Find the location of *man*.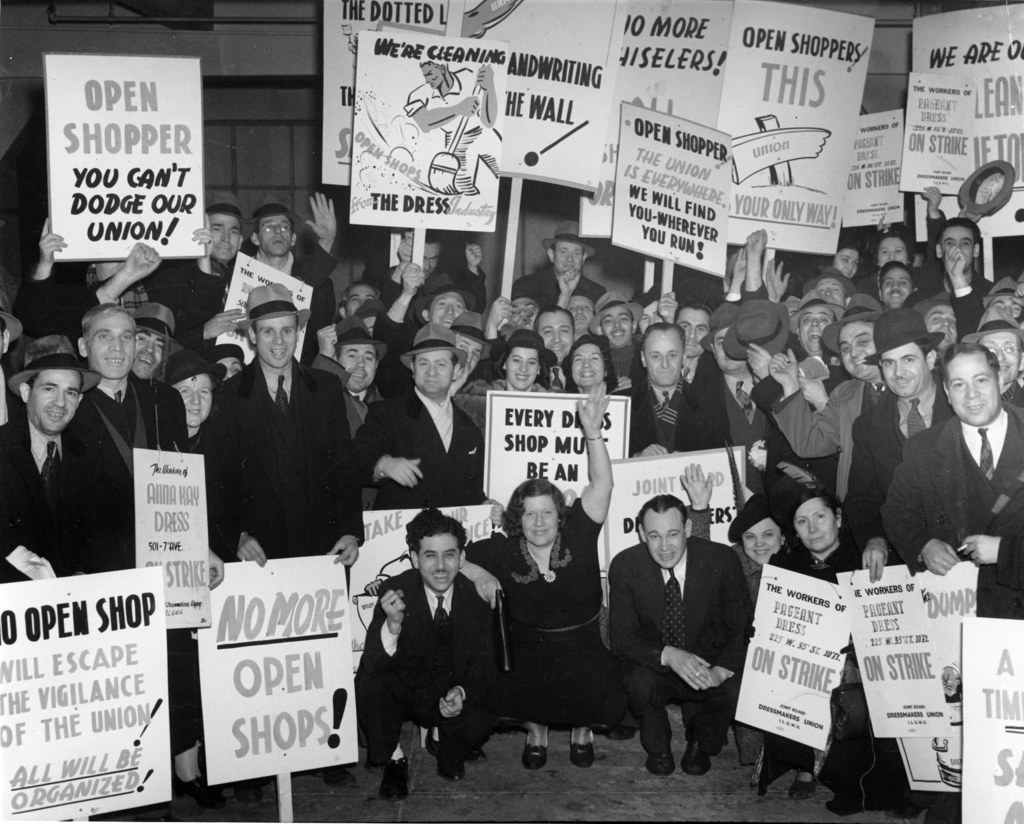
Location: bbox=(881, 258, 916, 313).
